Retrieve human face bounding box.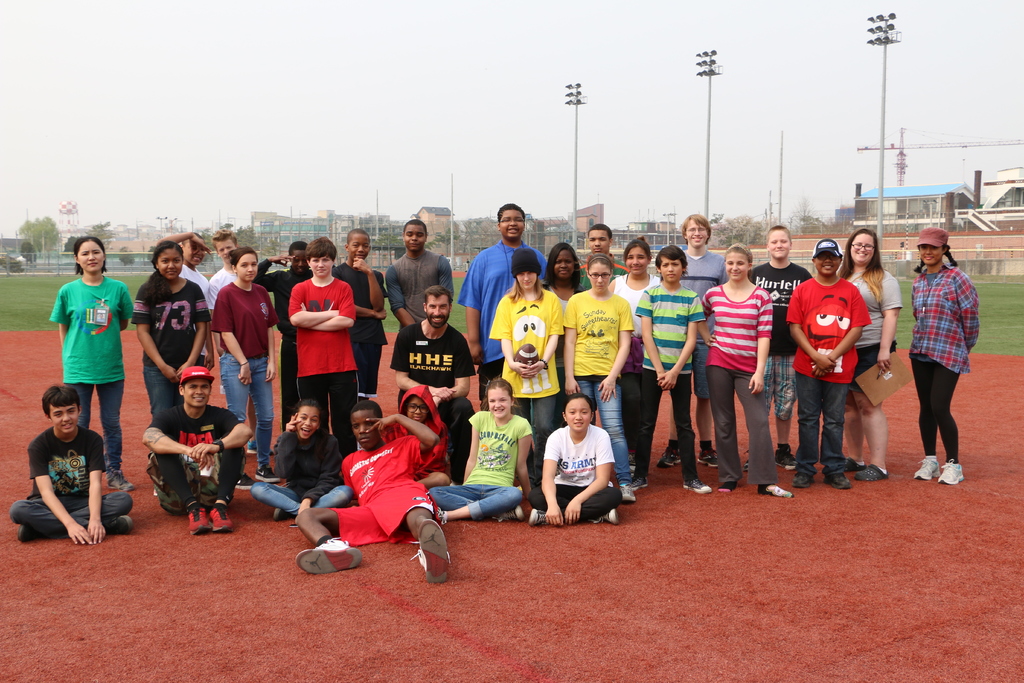
Bounding box: Rect(215, 242, 239, 259).
